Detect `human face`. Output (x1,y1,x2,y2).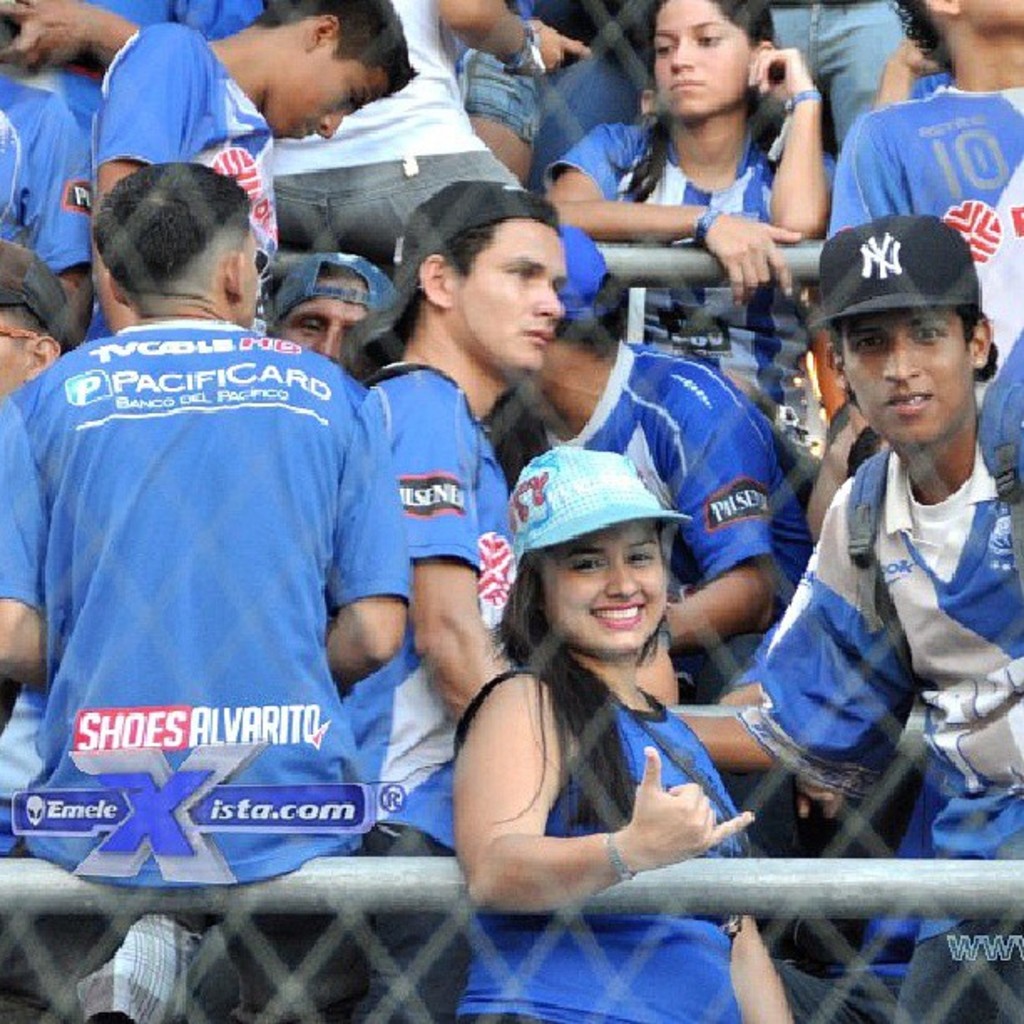
(845,311,975,447).
